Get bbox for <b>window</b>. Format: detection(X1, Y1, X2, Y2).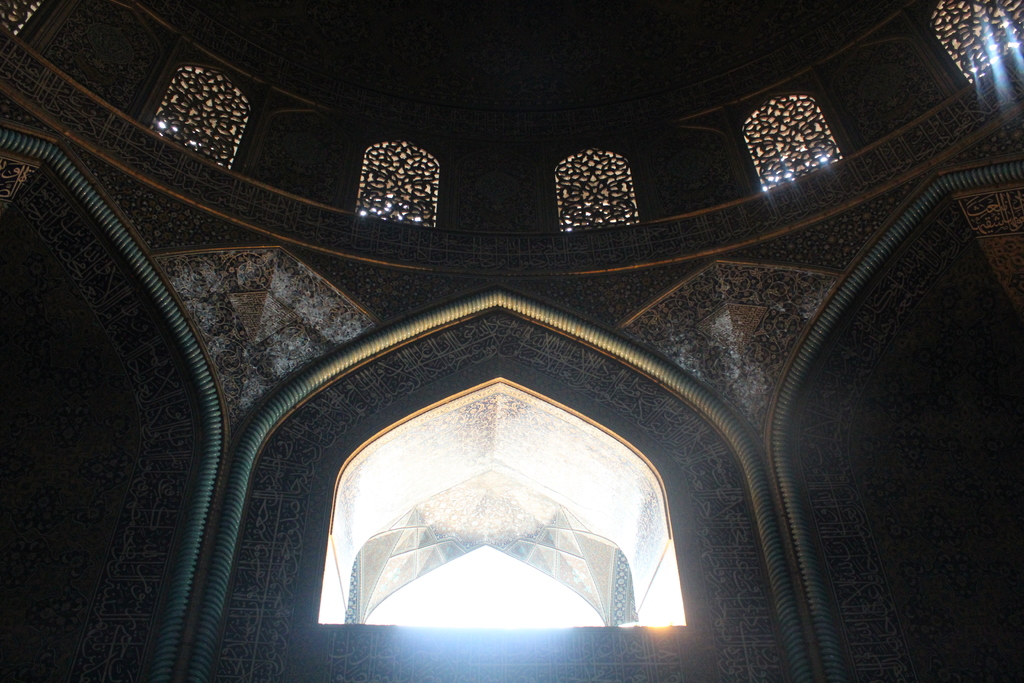
detection(0, 0, 68, 47).
